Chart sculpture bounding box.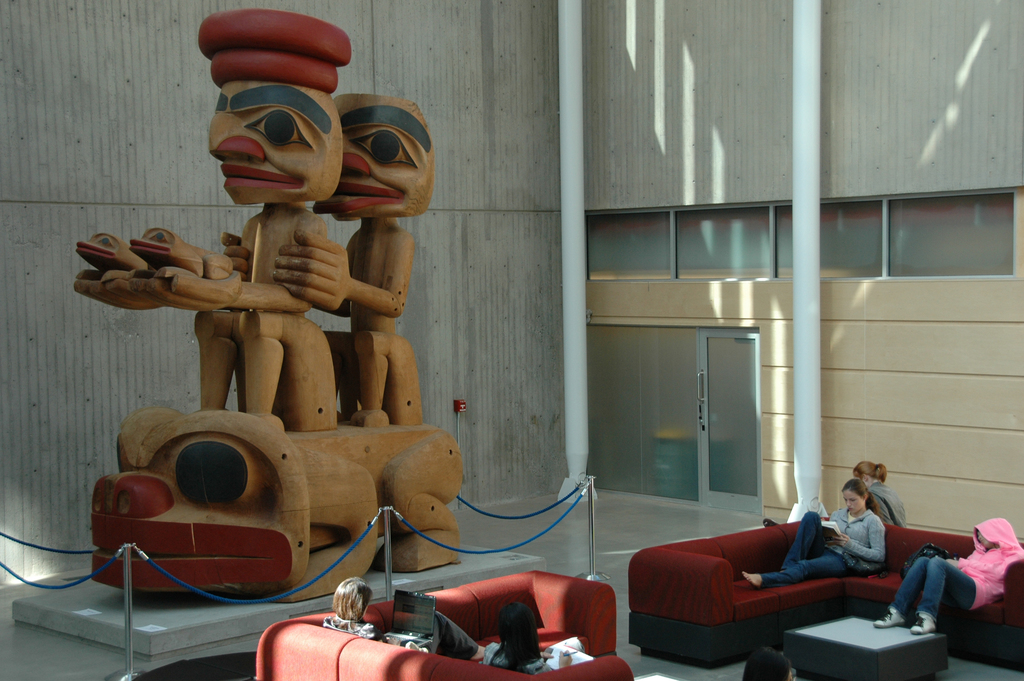
Charted: <region>63, 39, 518, 635</region>.
